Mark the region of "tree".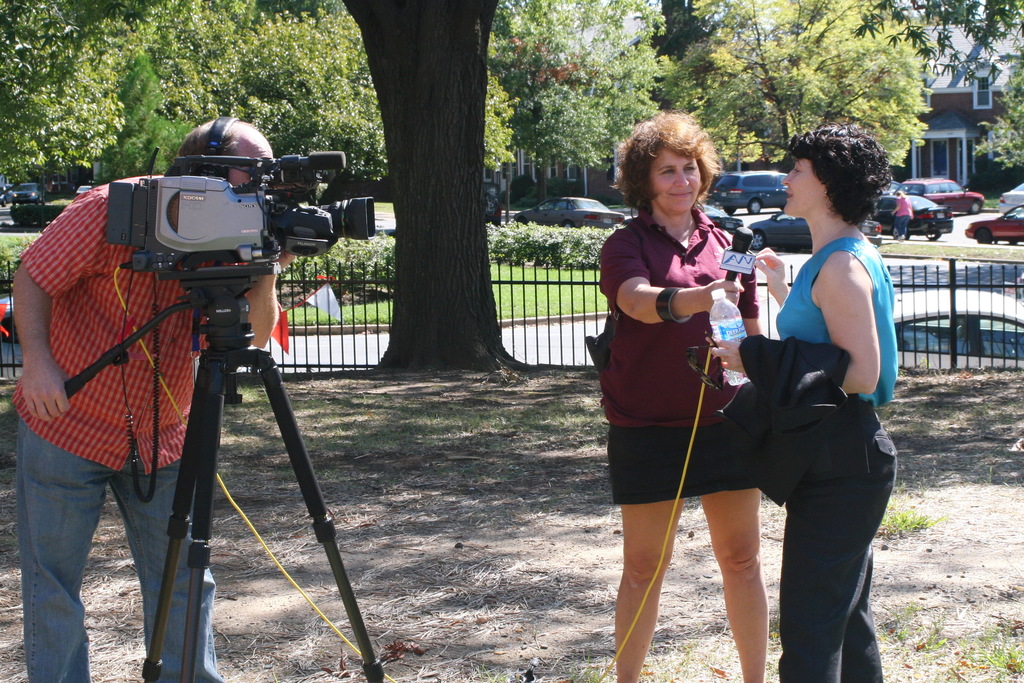
Region: 0:3:132:206.
